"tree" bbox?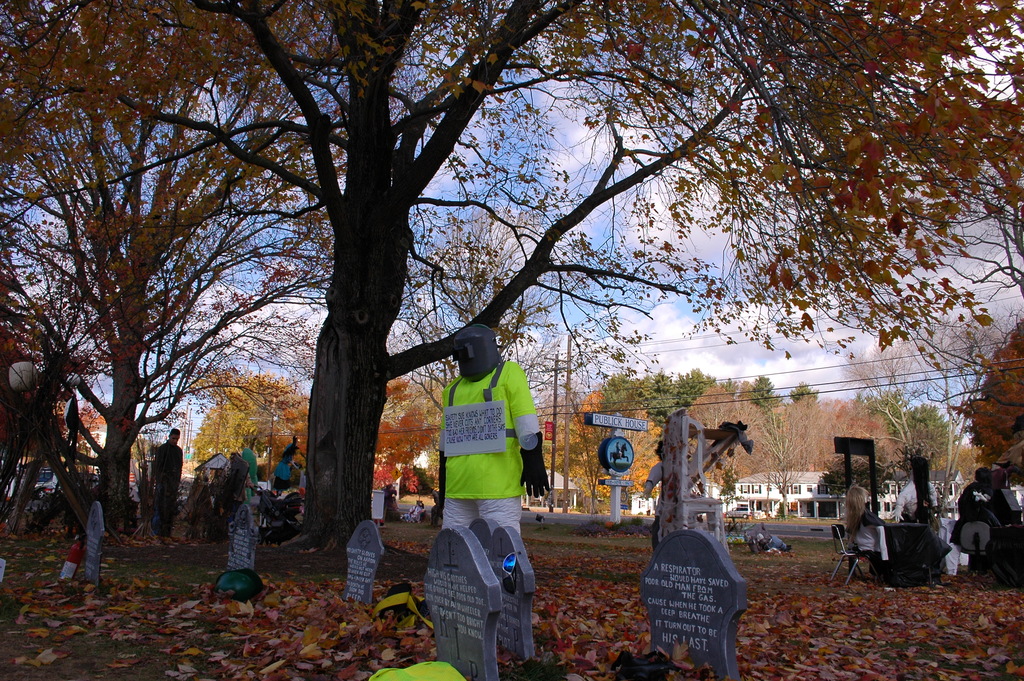
bbox=(952, 318, 1023, 494)
